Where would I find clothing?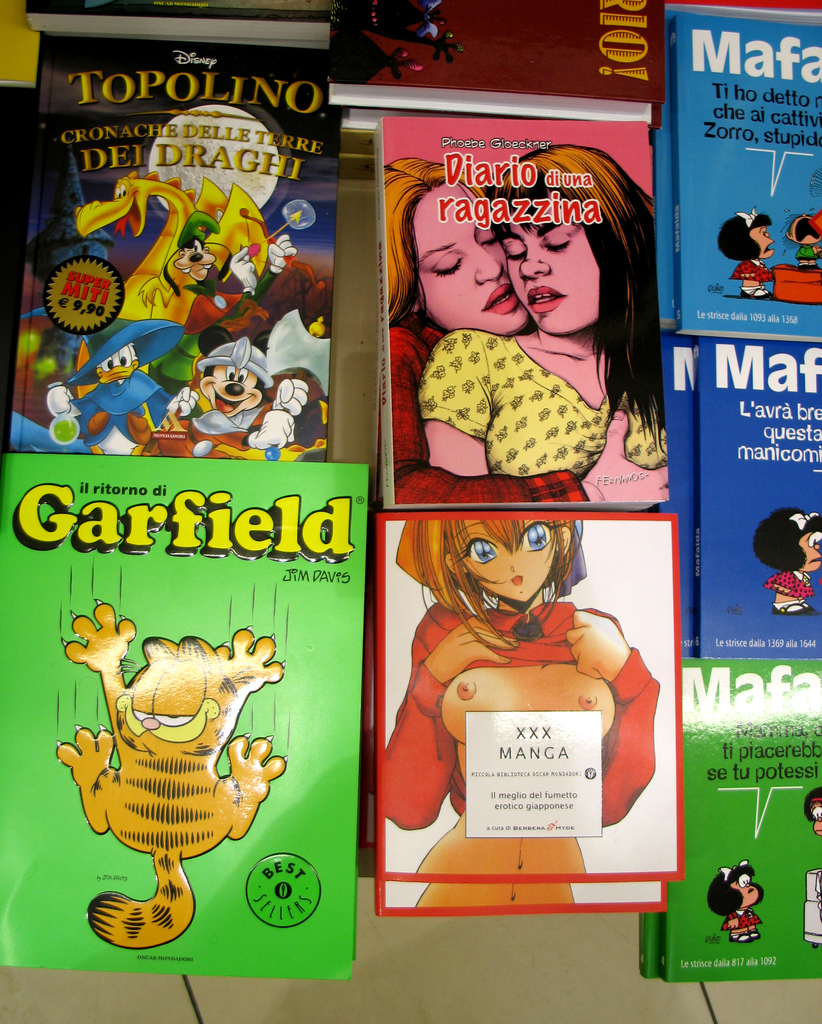
At bbox=(794, 246, 818, 261).
